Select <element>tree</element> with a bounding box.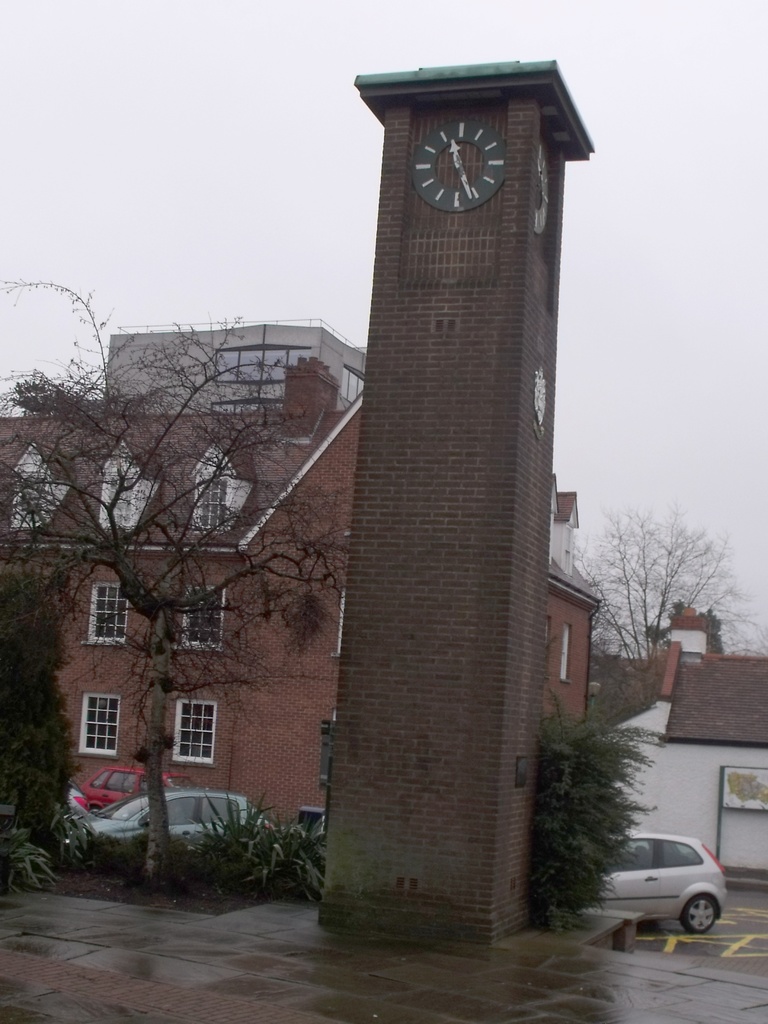
rect(0, 273, 359, 893).
